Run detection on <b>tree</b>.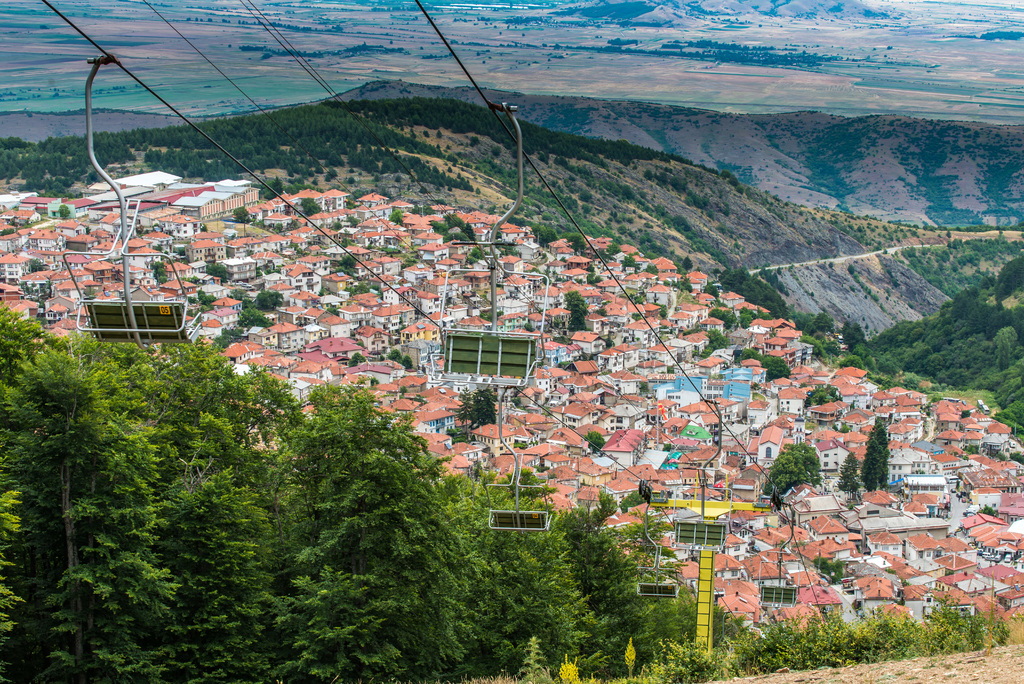
Result: 586, 433, 602, 450.
